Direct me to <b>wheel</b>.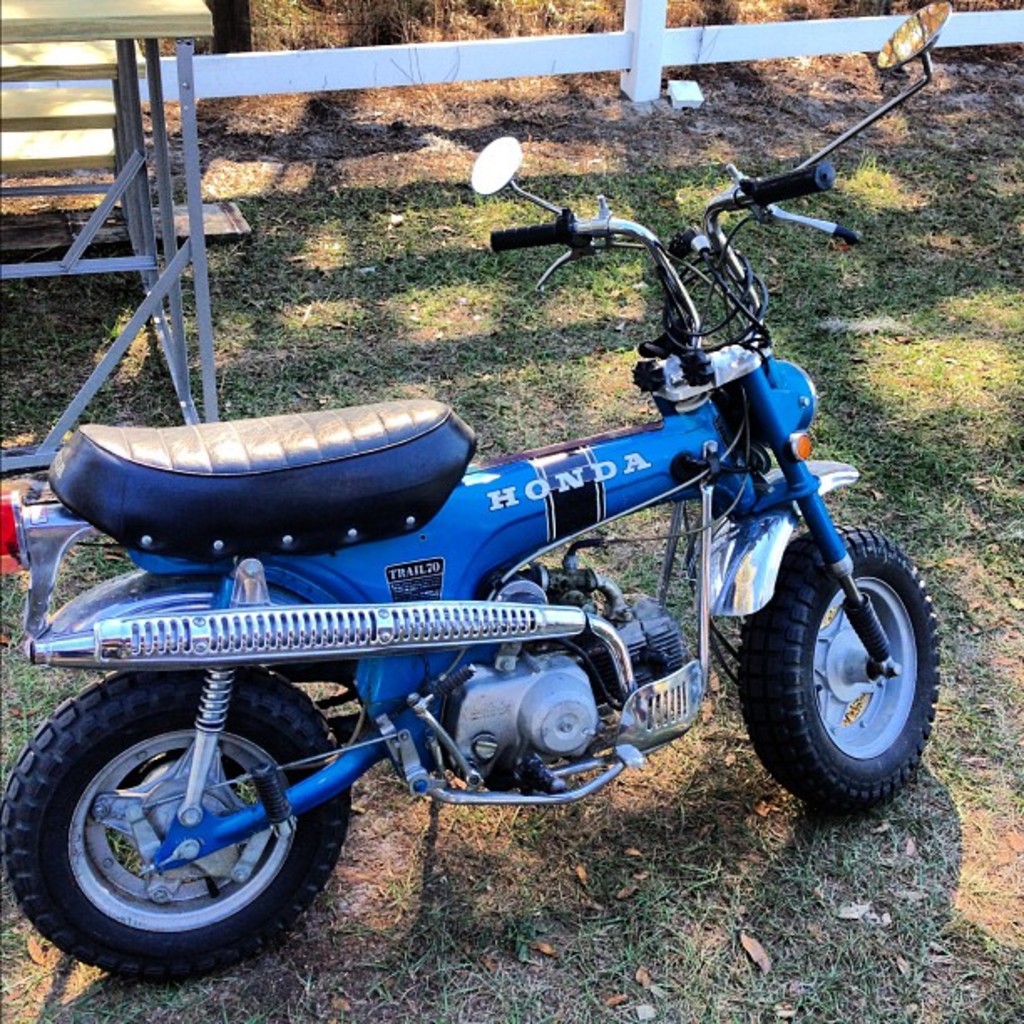
Direction: (18, 683, 336, 970).
